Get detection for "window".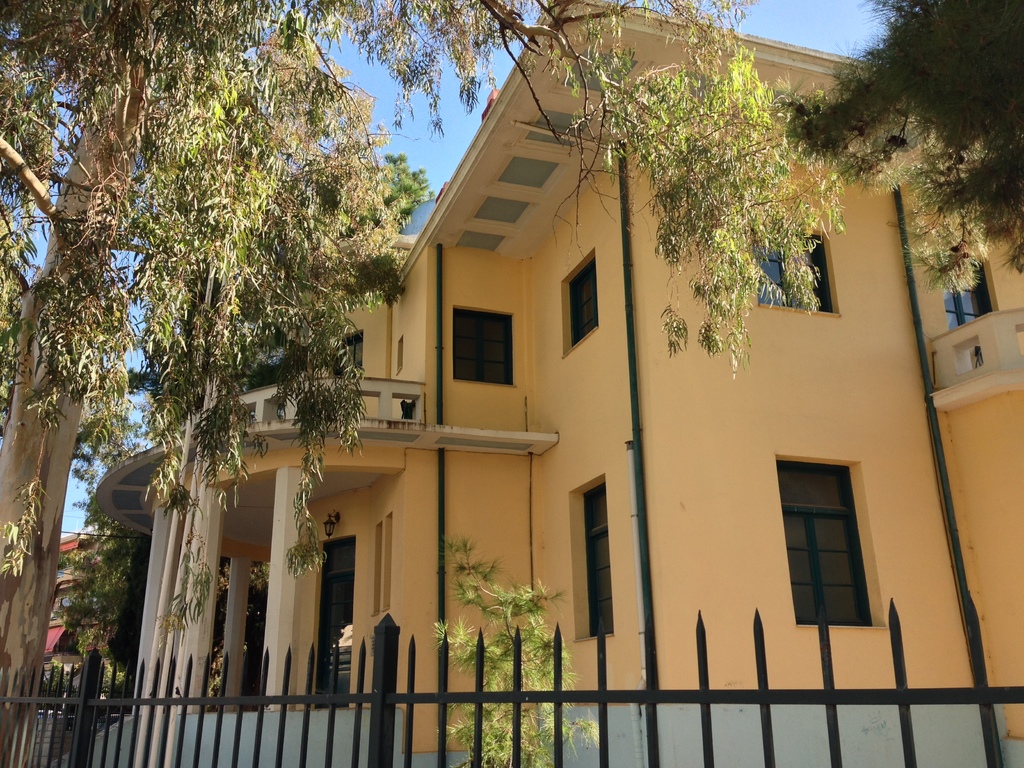
Detection: box(560, 248, 598, 347).
